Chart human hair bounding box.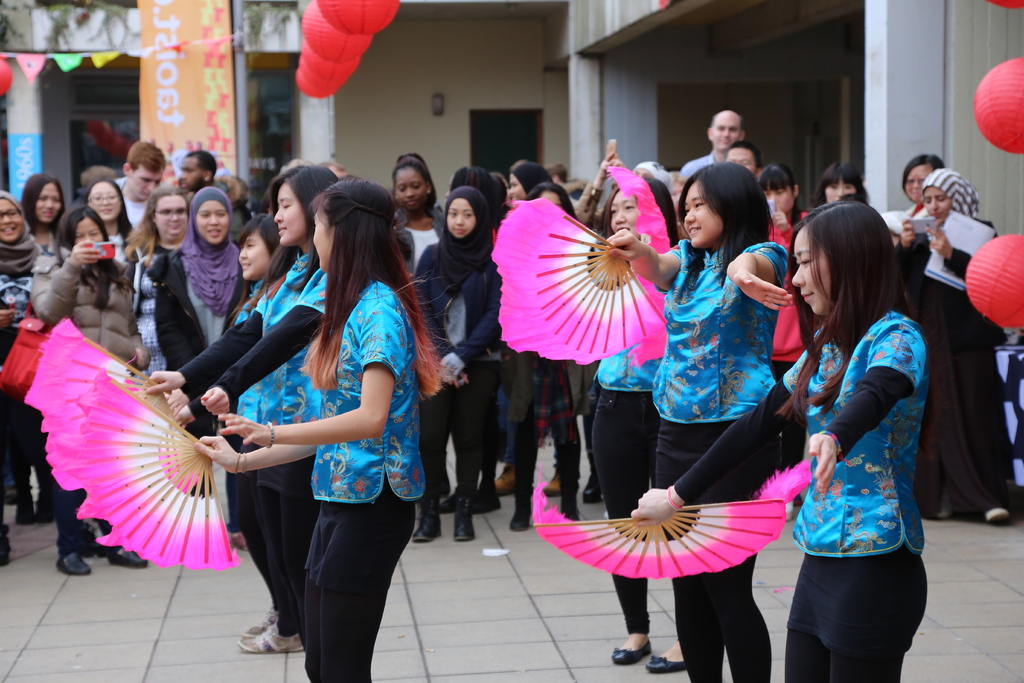
Charted: {"x1": 56, "y1": 205, "x2": 115, "y2": 290}.
